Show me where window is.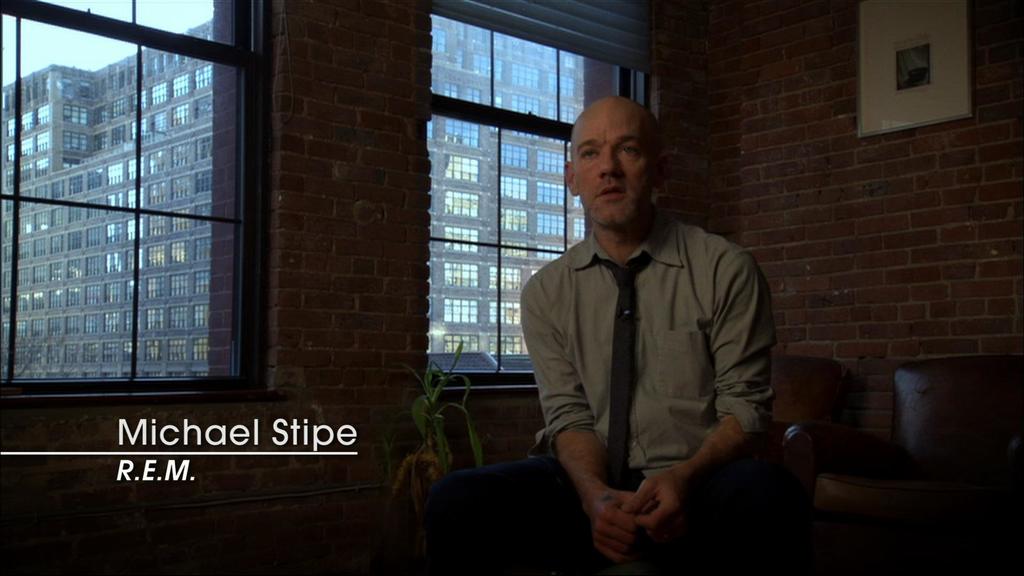
window is at [left=102, top=128, right=115, bottom=156].
